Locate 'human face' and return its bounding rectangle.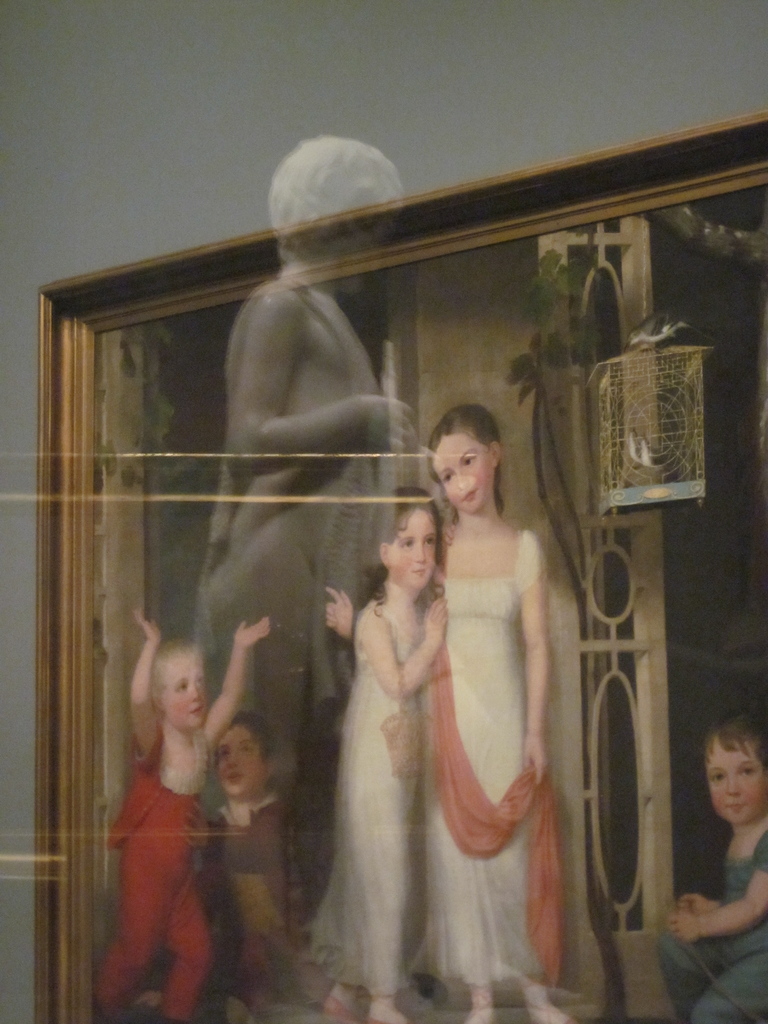
<bbox>427, 436, 495, 513</bbox>.
